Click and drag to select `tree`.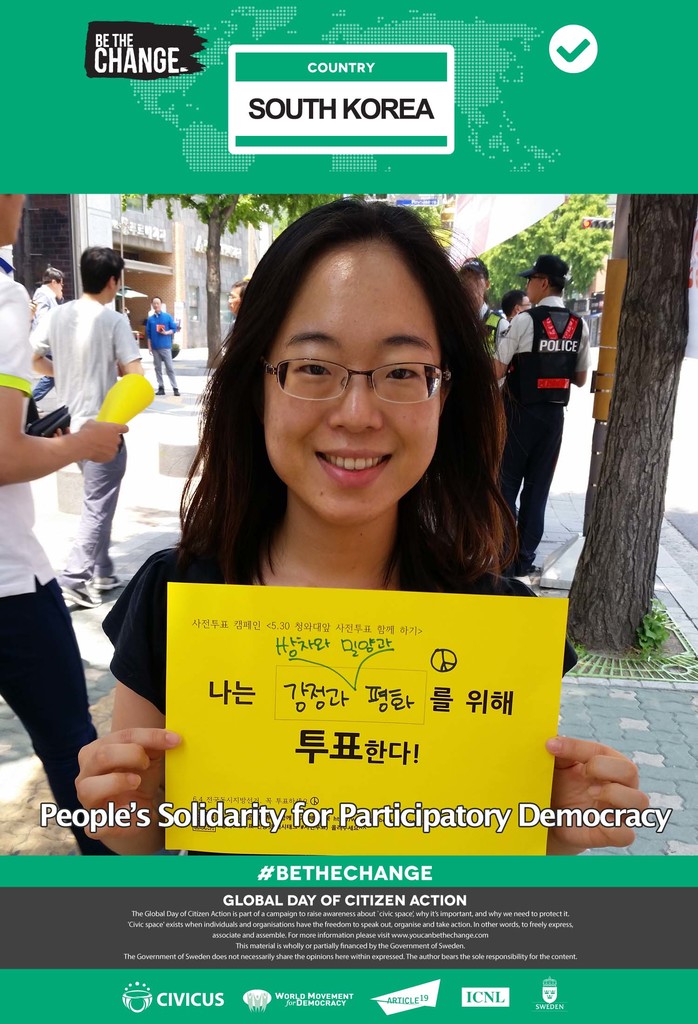
Selection: [left=599, top=175, right=697, bottom=650].
